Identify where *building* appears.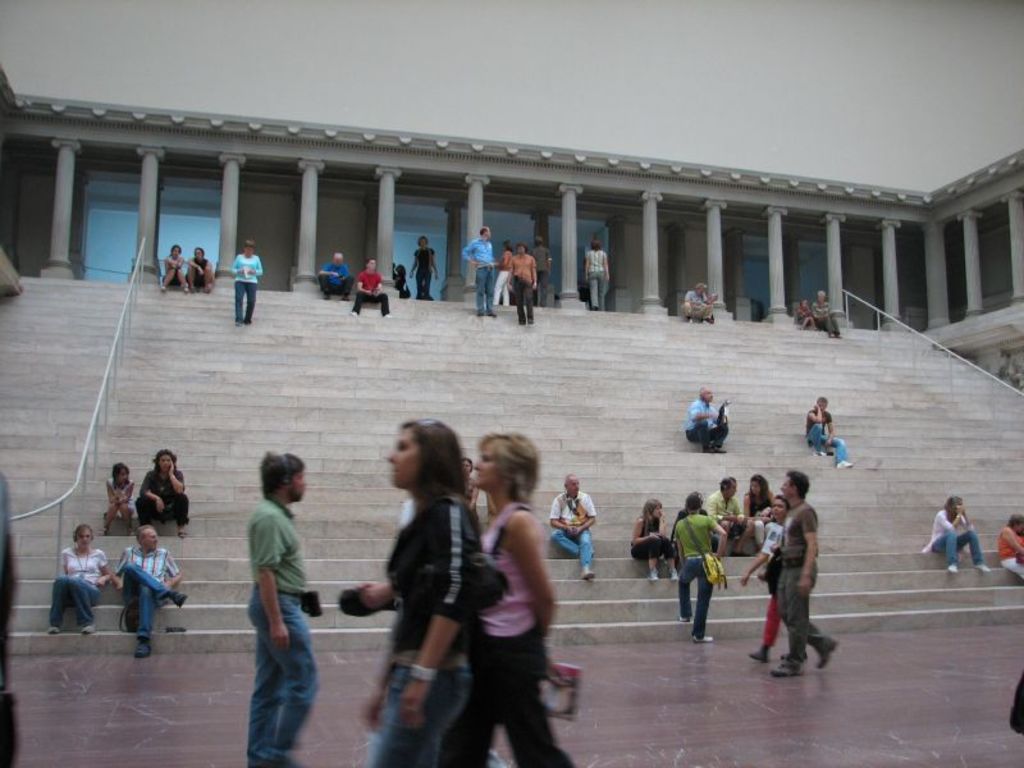
Appears at (0,3,1023,767).
